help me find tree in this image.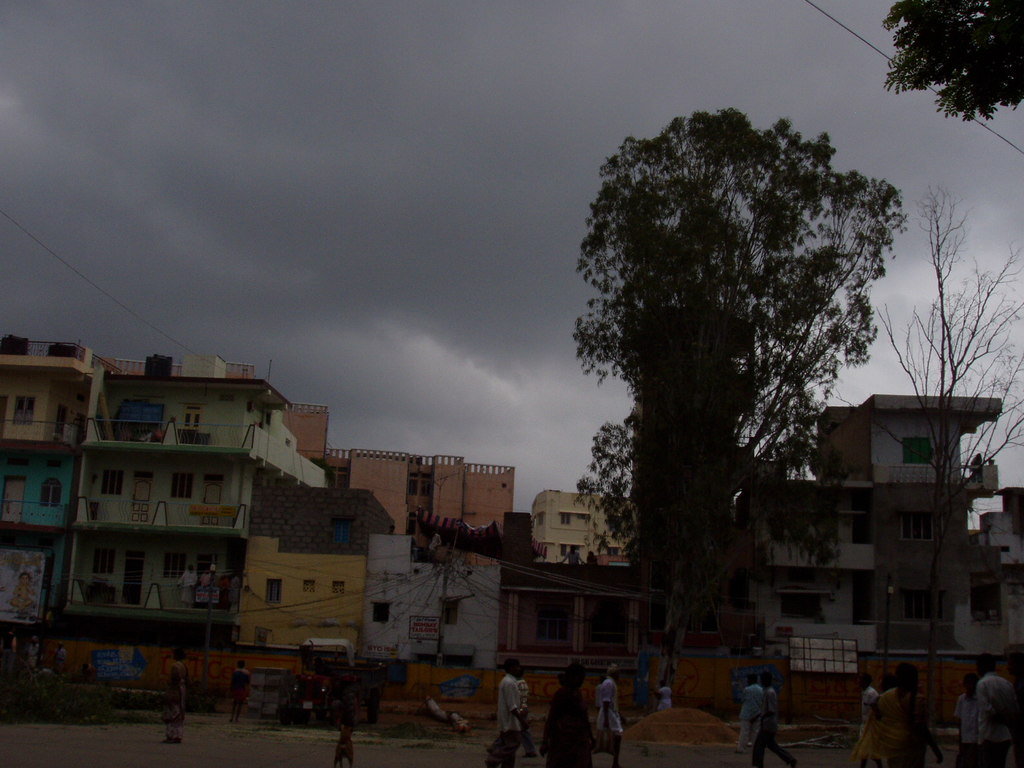
Found it: (x1=562, y1=108, x2=884, y2=616).
